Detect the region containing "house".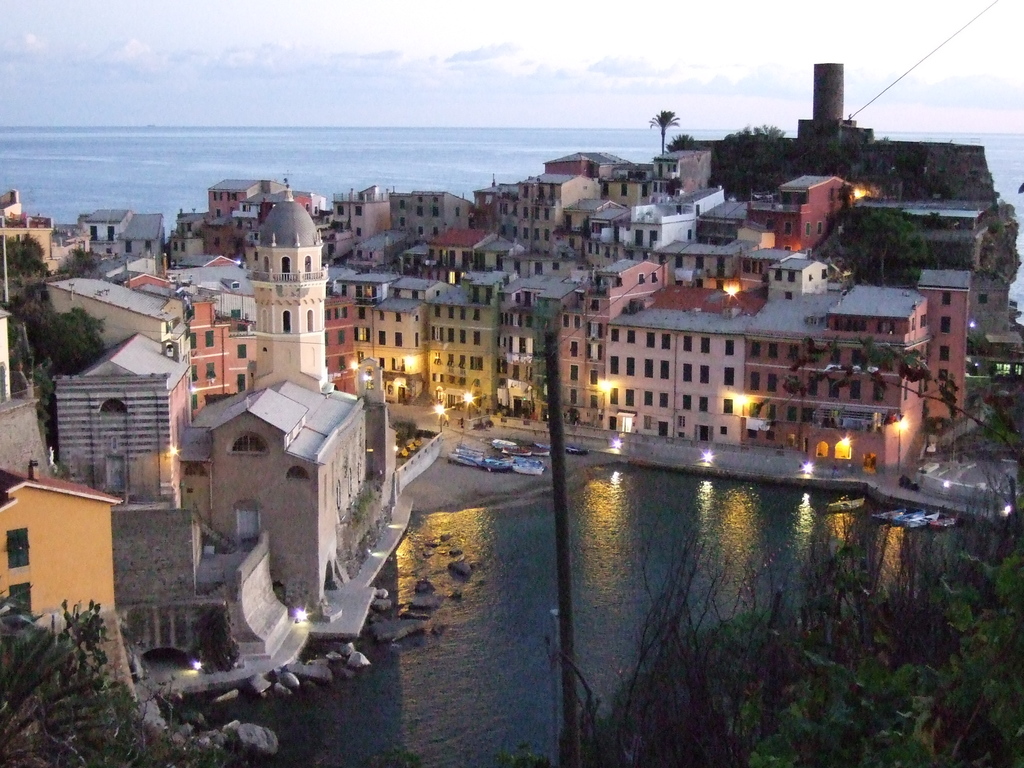
l=678, t=310, r=744, b=441.
